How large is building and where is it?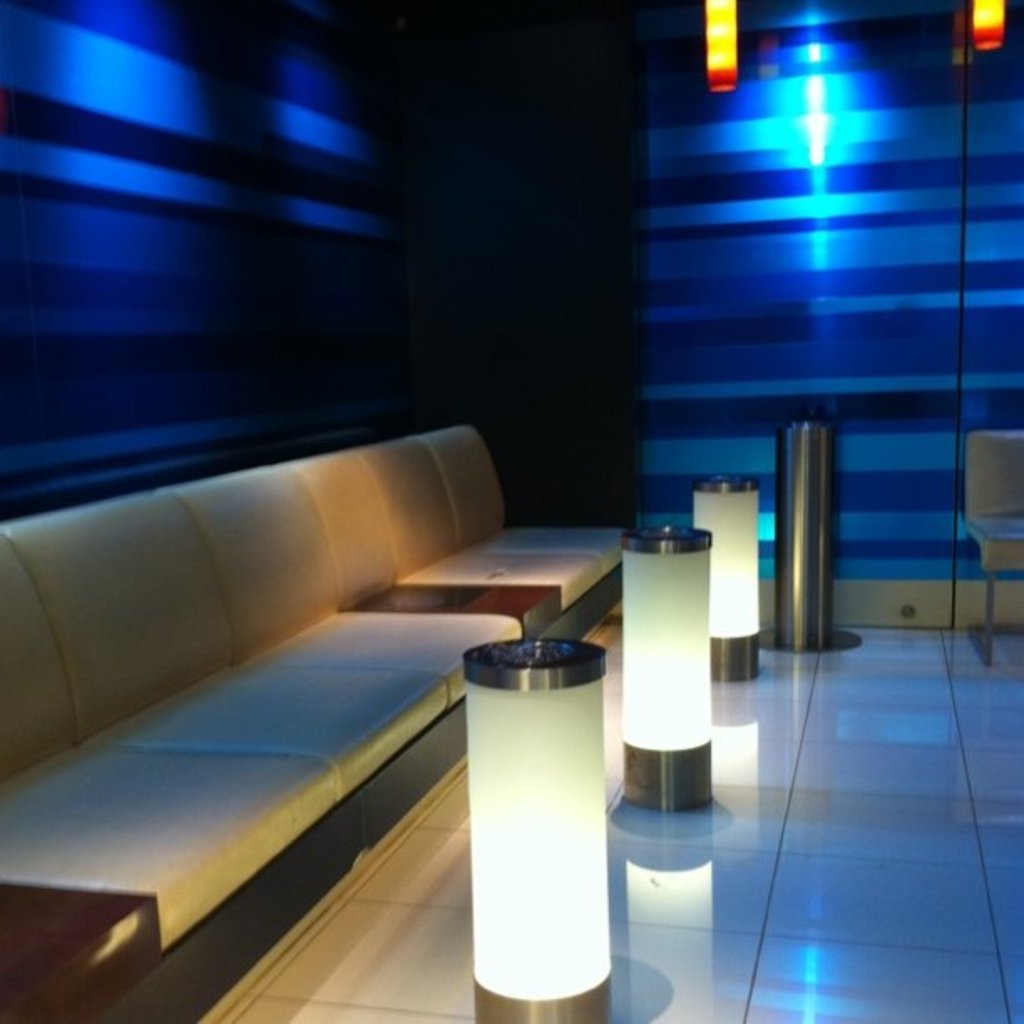
Bounding box: {"x1": 0, "y1": 0, "x2": 1022, "y2": 1022}.
